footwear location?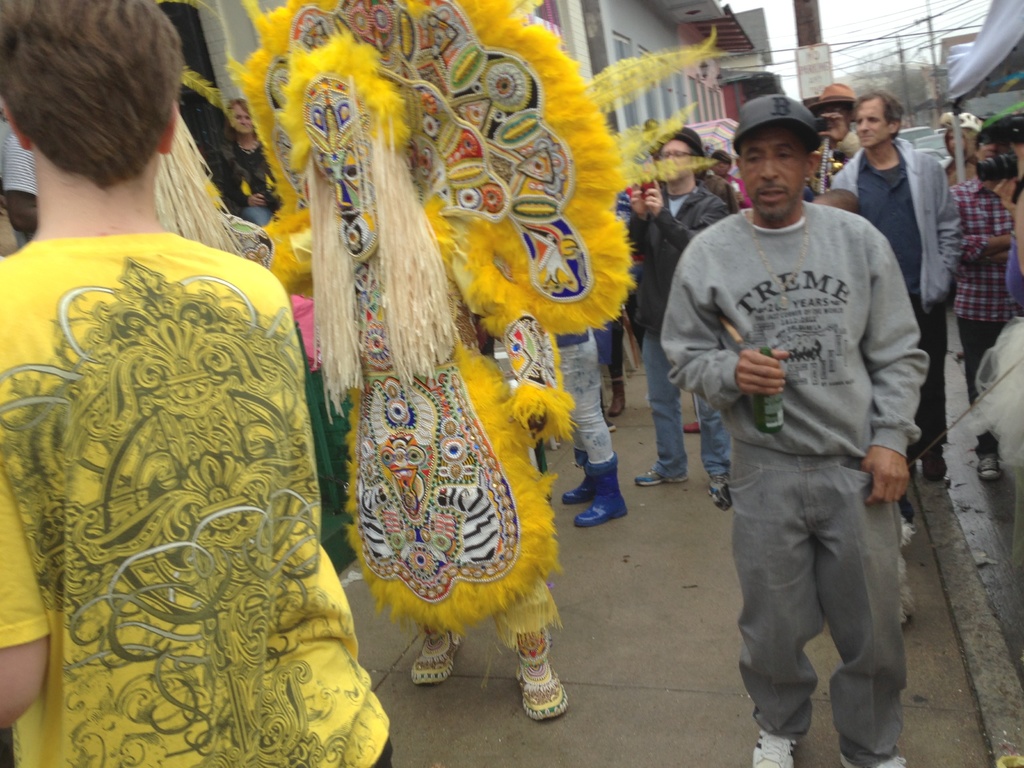
[609, 365, 630, 419]
